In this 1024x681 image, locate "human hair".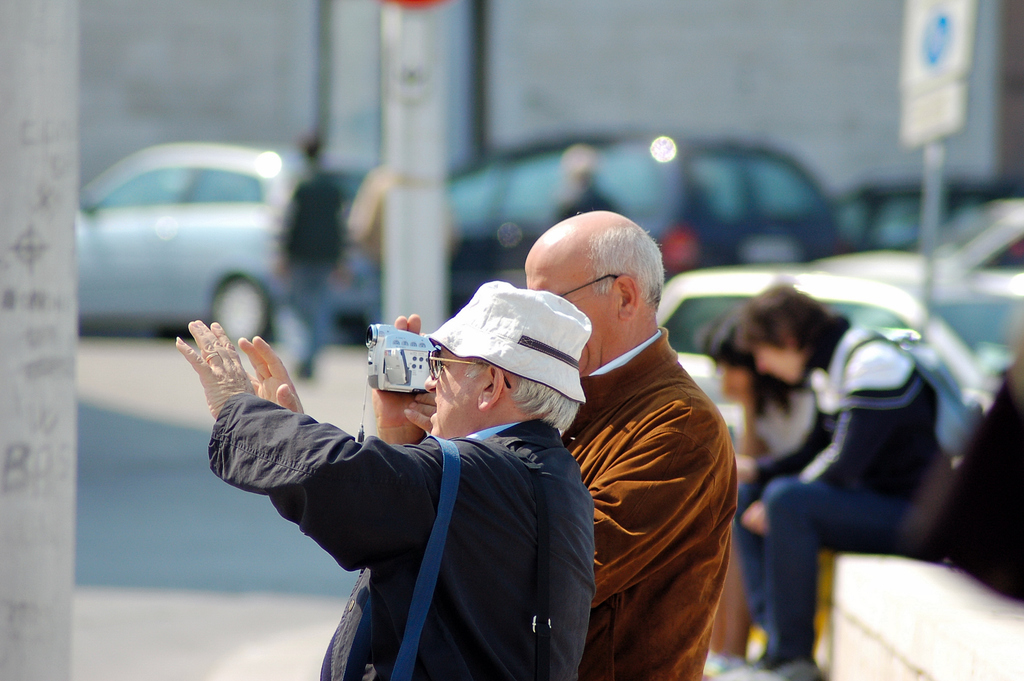
Bounding box: l=701, t=316, r=807, b=431.
